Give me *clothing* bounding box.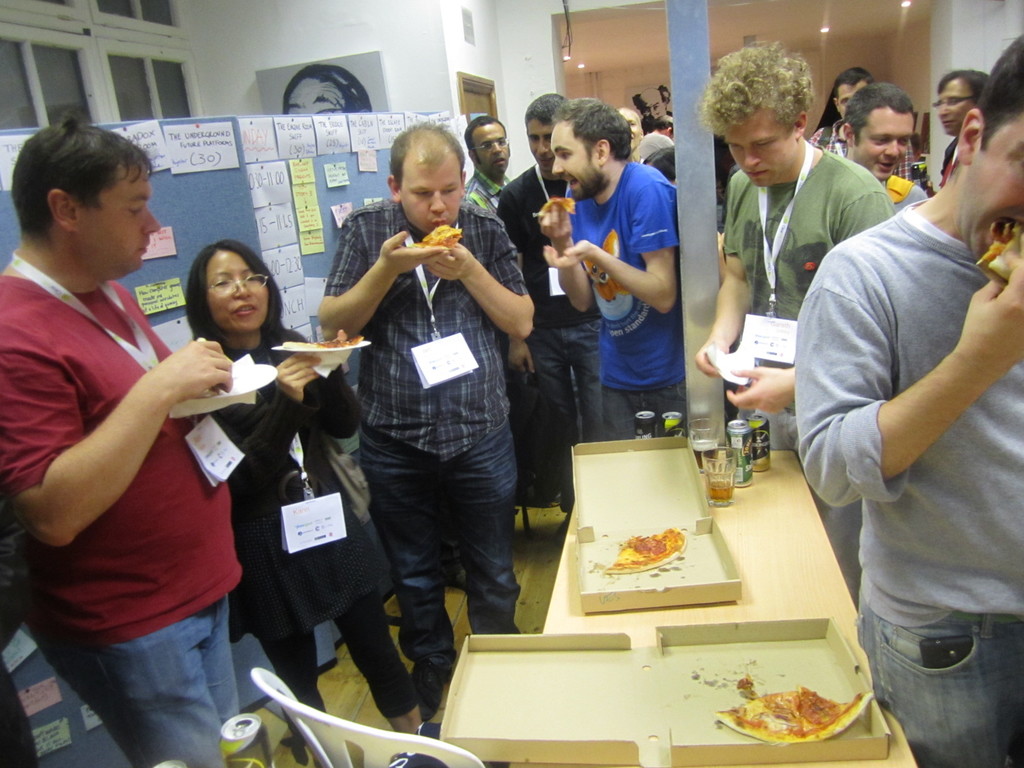
bbox=[314, 199, 525, 695].
